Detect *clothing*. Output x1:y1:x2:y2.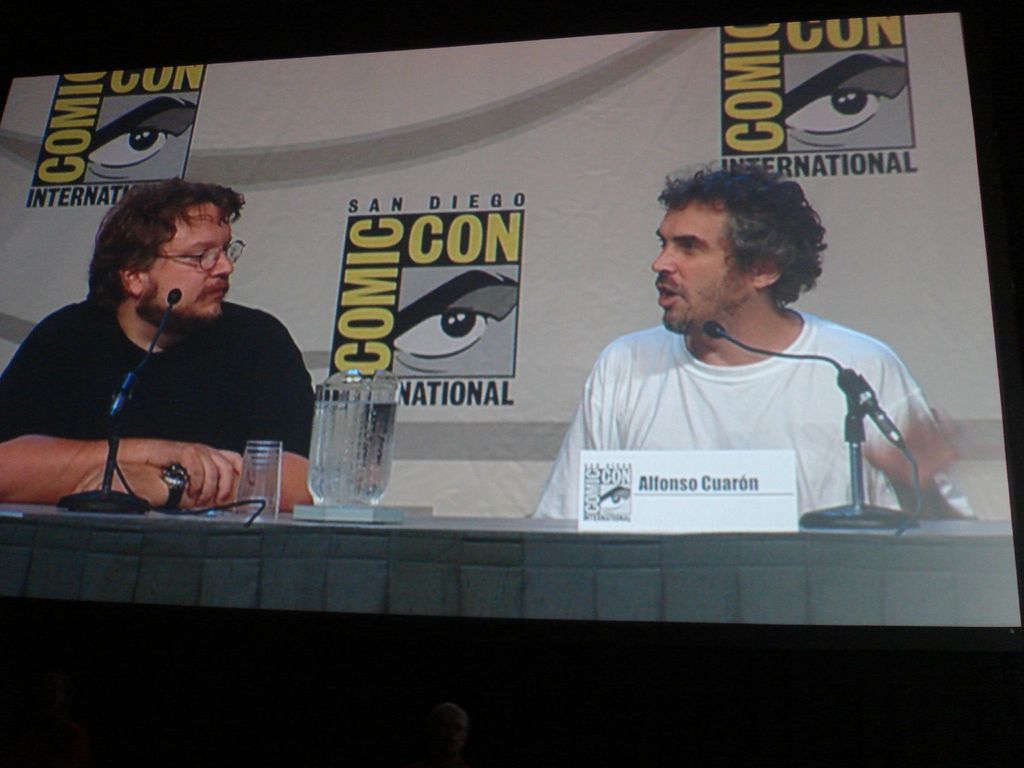
1:294:305:474.
